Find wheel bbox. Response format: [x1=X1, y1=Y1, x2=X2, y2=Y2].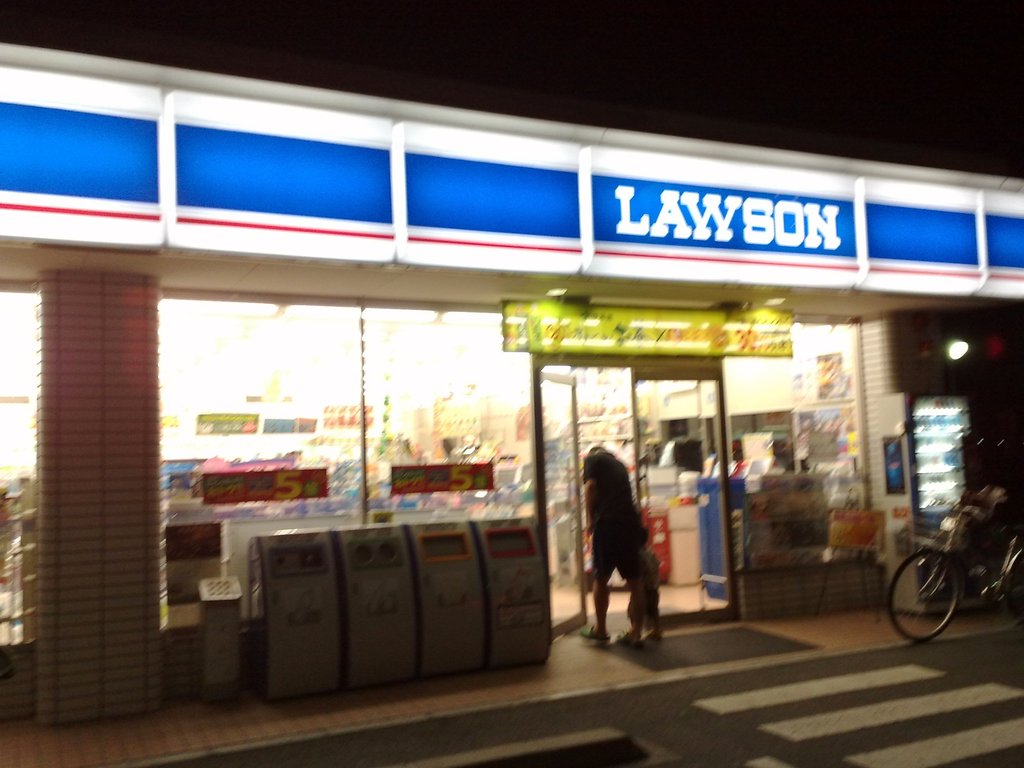
[x1=1005, y1=546, x2=1023, y2=614].
